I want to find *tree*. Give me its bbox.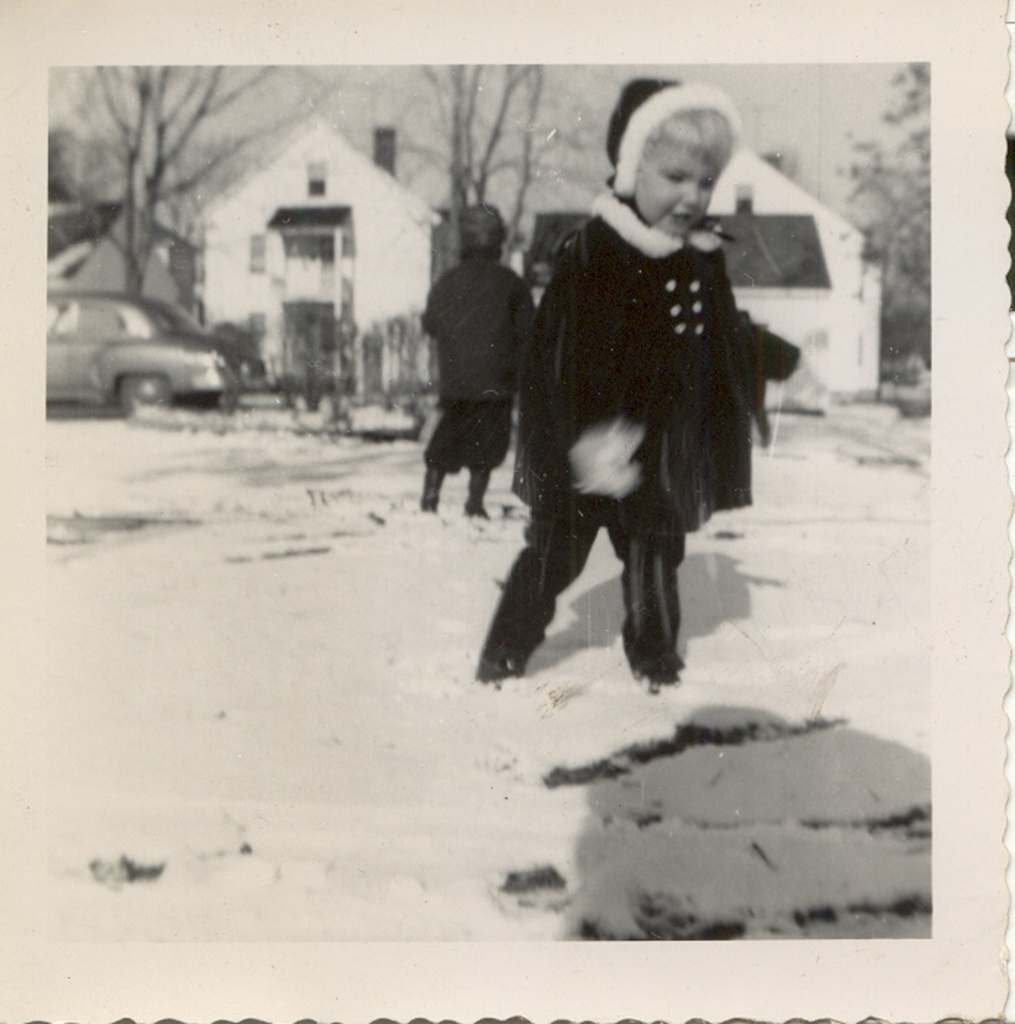
[42,60,353,294].
